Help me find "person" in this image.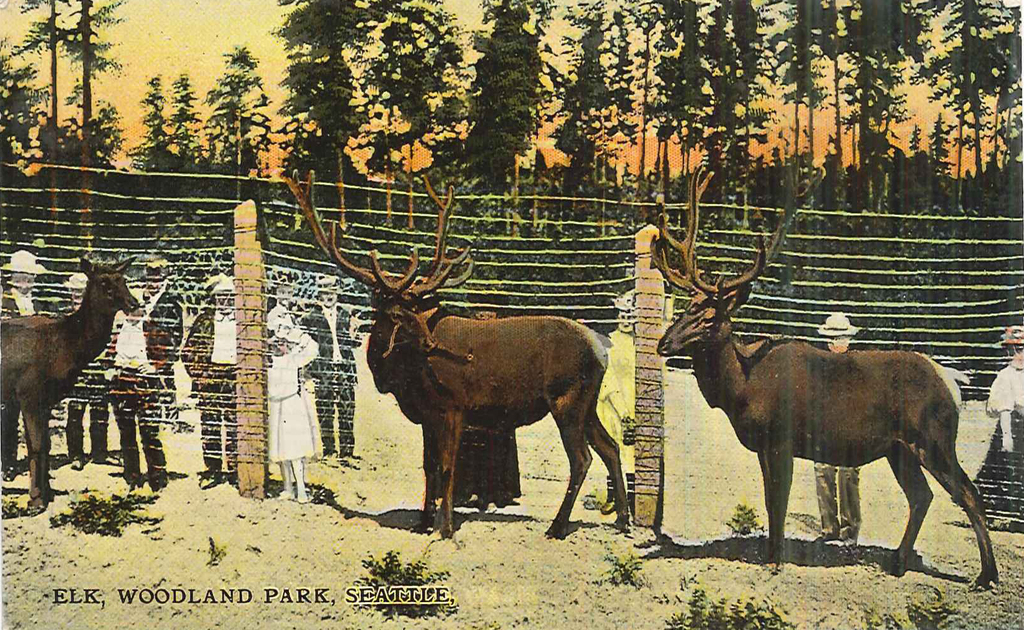
Found it: x1=973, y1=317, x2=1023, y2=540.
